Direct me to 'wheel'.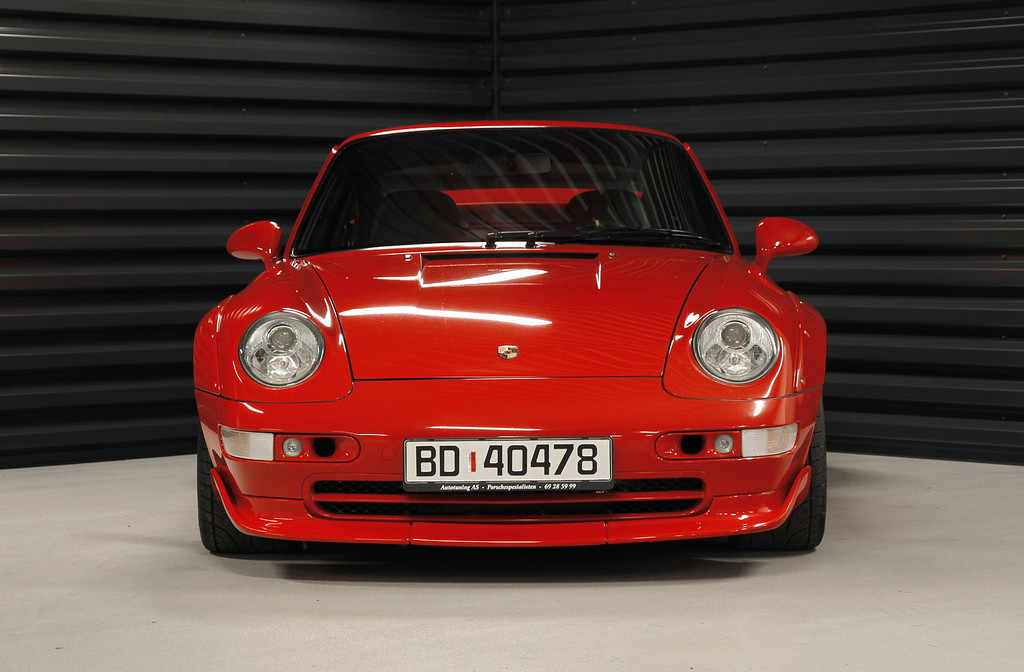
Direction: 178:435:282:561.
